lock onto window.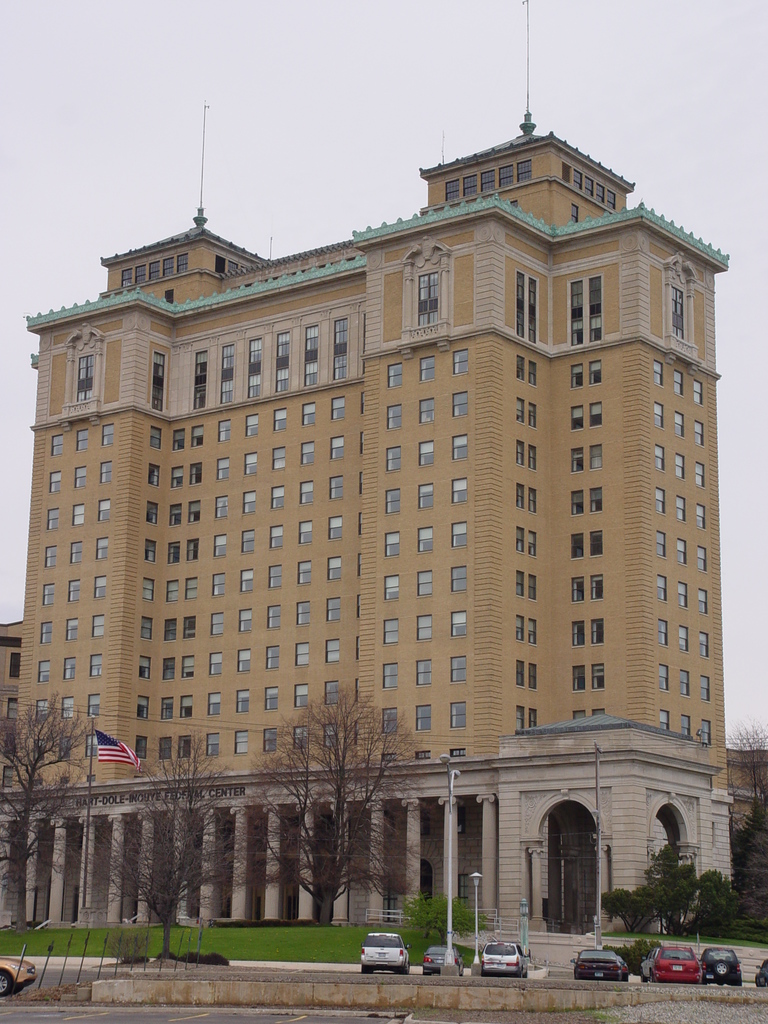
Locked: (left=269, top=482, right=284, bottom=510).
